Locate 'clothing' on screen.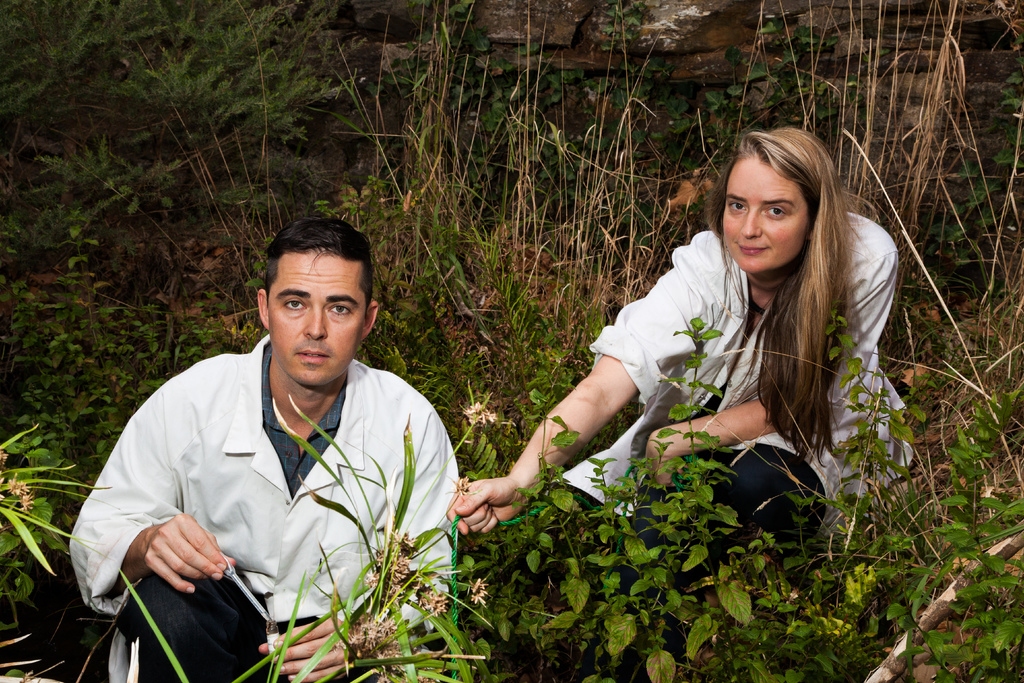
On screen at left=90, top=297, right=472, bottom=657.
